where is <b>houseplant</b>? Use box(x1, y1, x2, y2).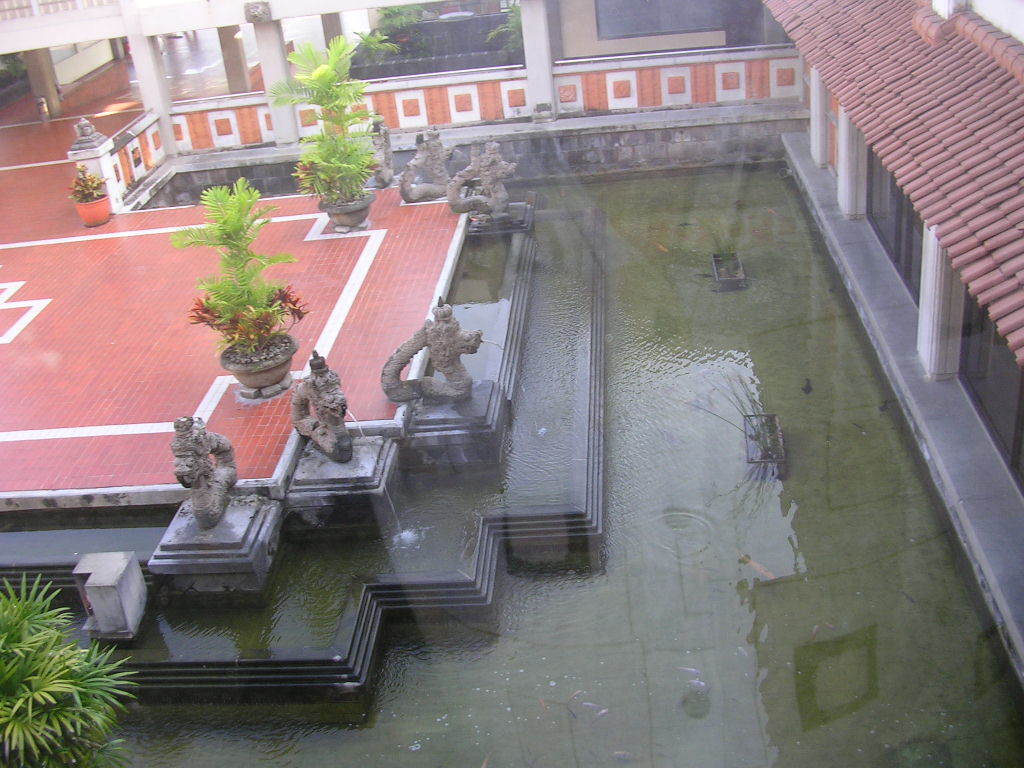
box(264, 31, 383, 228).
